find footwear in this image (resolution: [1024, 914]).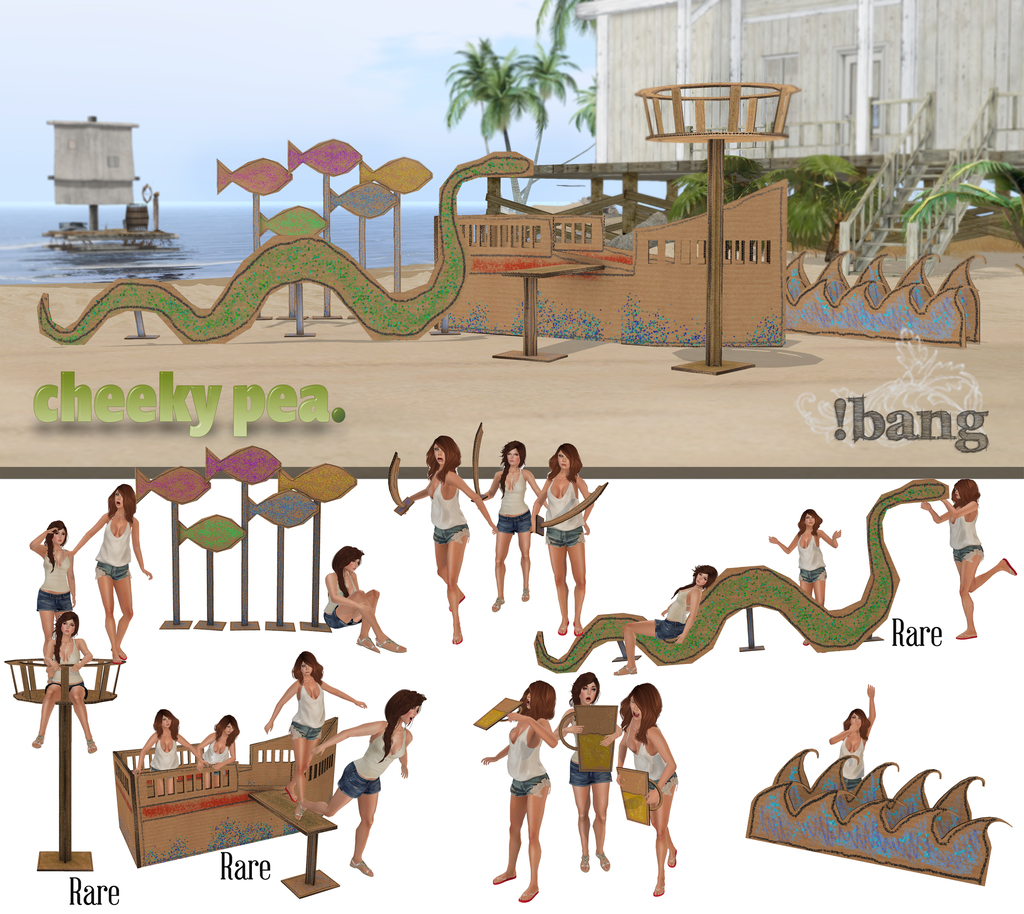
bbox=[86, 741, 95, 753].
